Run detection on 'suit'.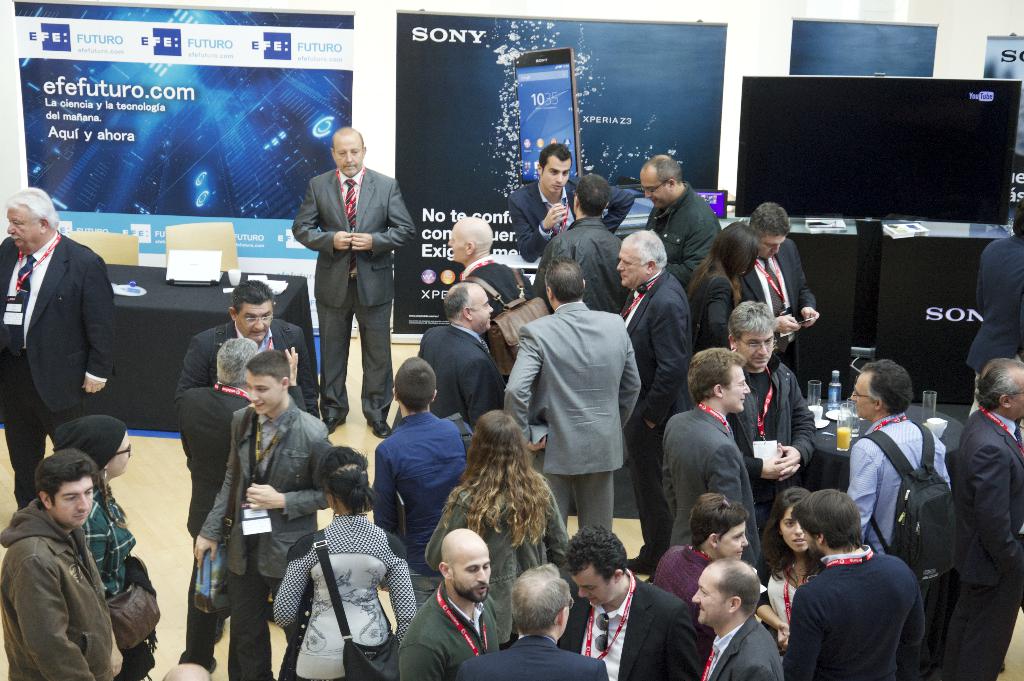
Result: detection(966, 234, 1023, 420).
